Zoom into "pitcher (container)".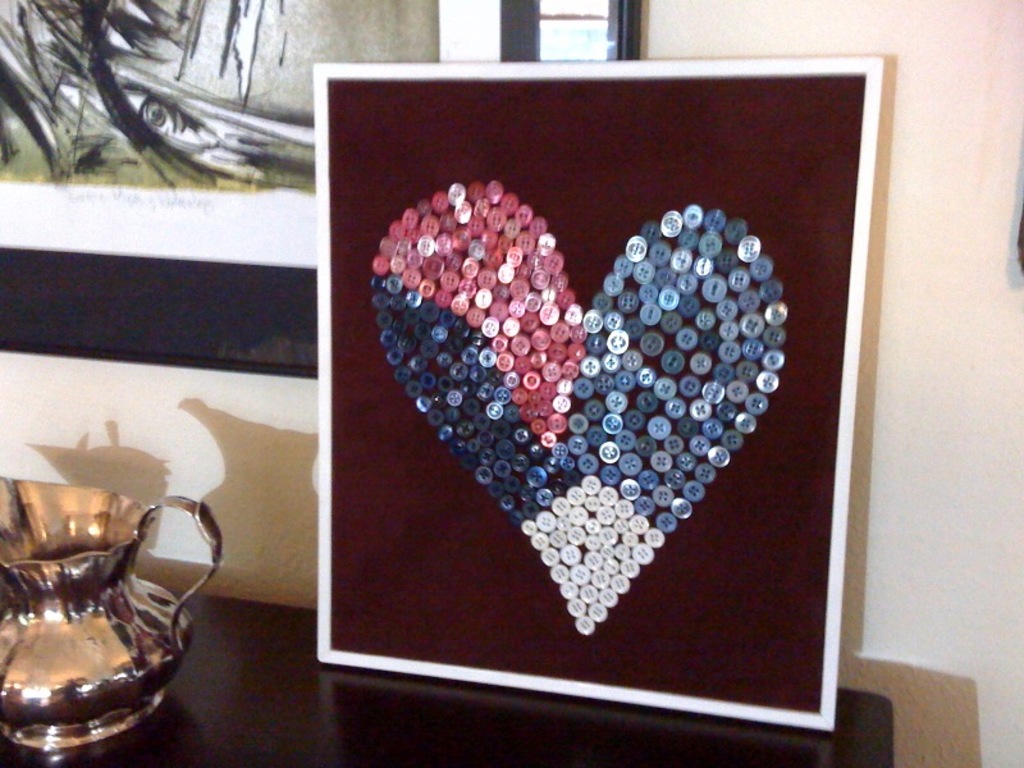
Zoom target: bbox=(4, 480, 221, 763).
